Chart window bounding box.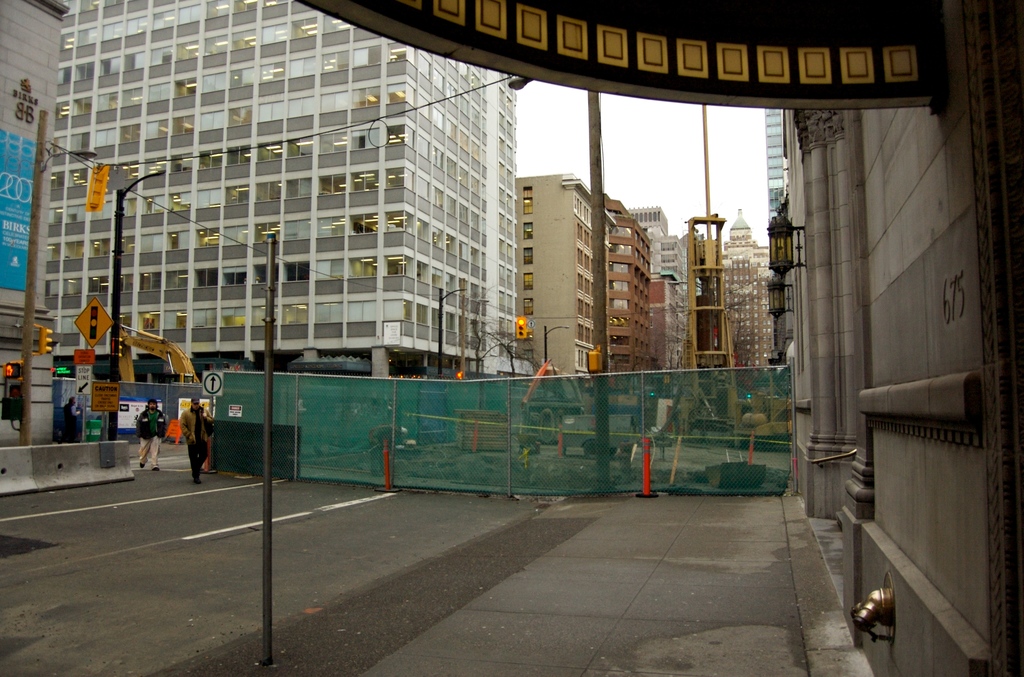
Charted: [414, 262, 429, 280].
